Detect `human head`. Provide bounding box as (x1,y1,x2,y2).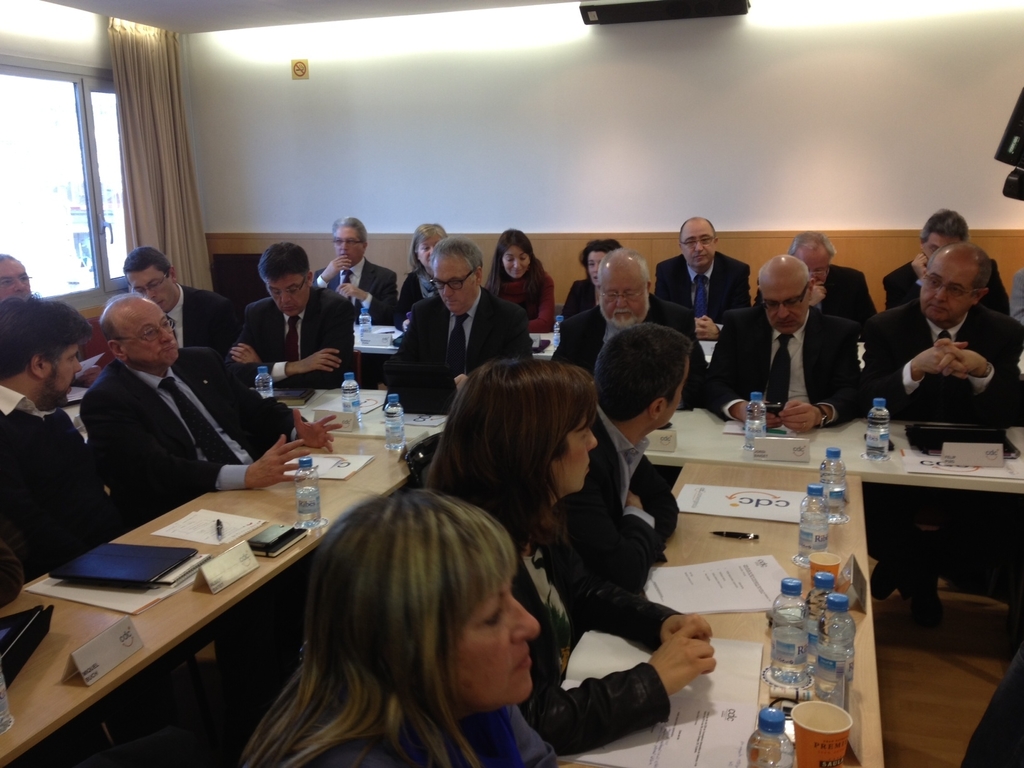
(259,241,316,316).
